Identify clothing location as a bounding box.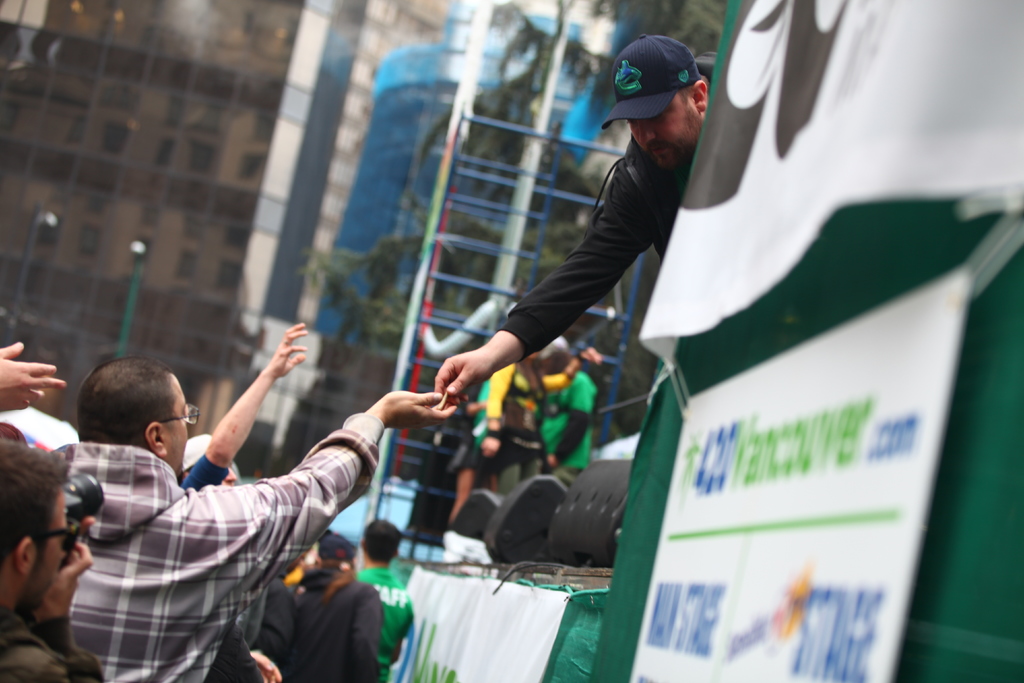
pyautogui.locateOnScreen(294, 569, 382, 682).
